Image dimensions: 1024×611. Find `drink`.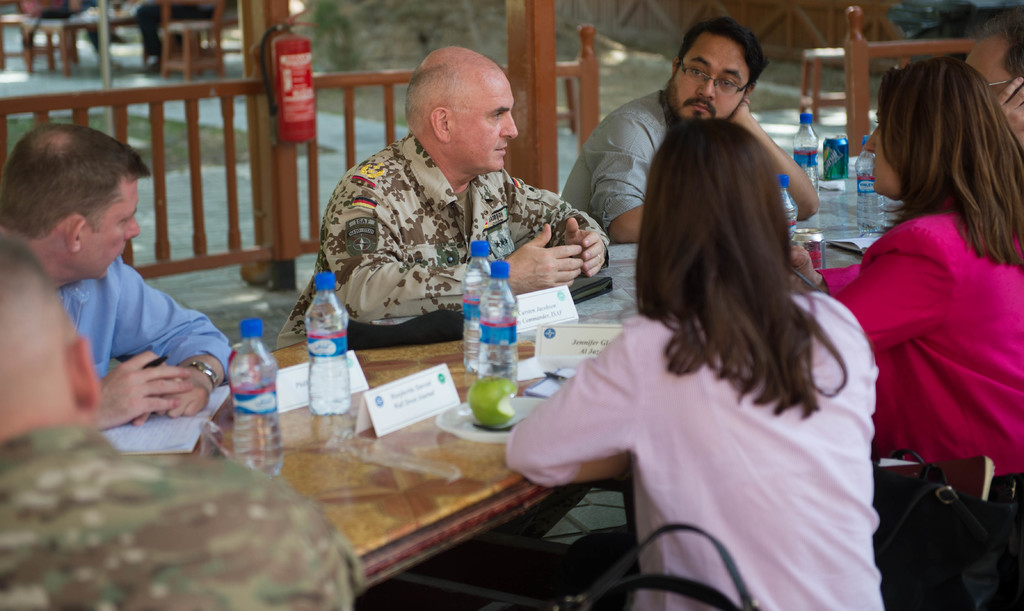
303, 270, 350, 418.
